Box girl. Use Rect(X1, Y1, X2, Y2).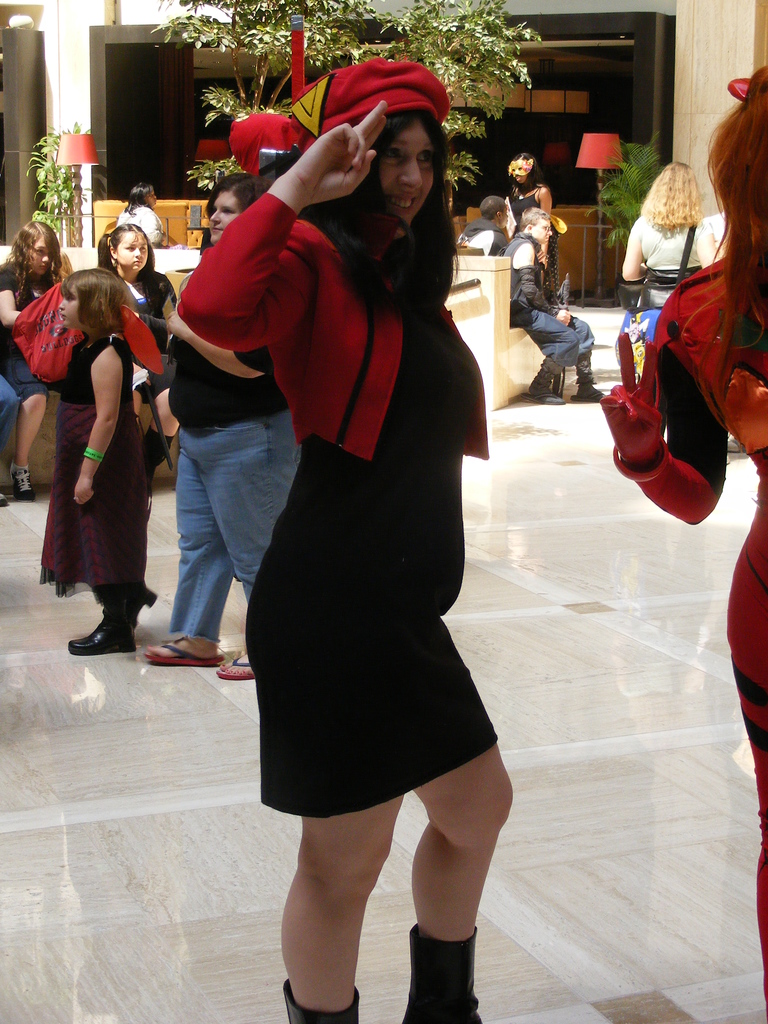
Rect(96, 223, 186, 502).
